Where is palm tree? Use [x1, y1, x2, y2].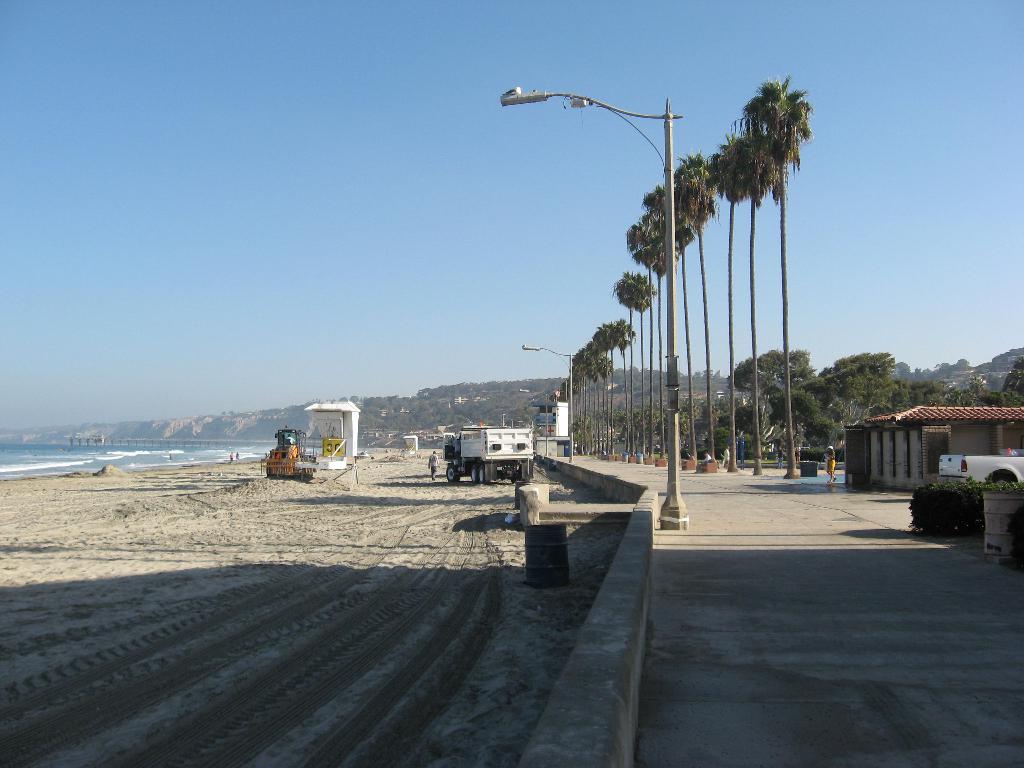
[548, 60, 809, 499].
